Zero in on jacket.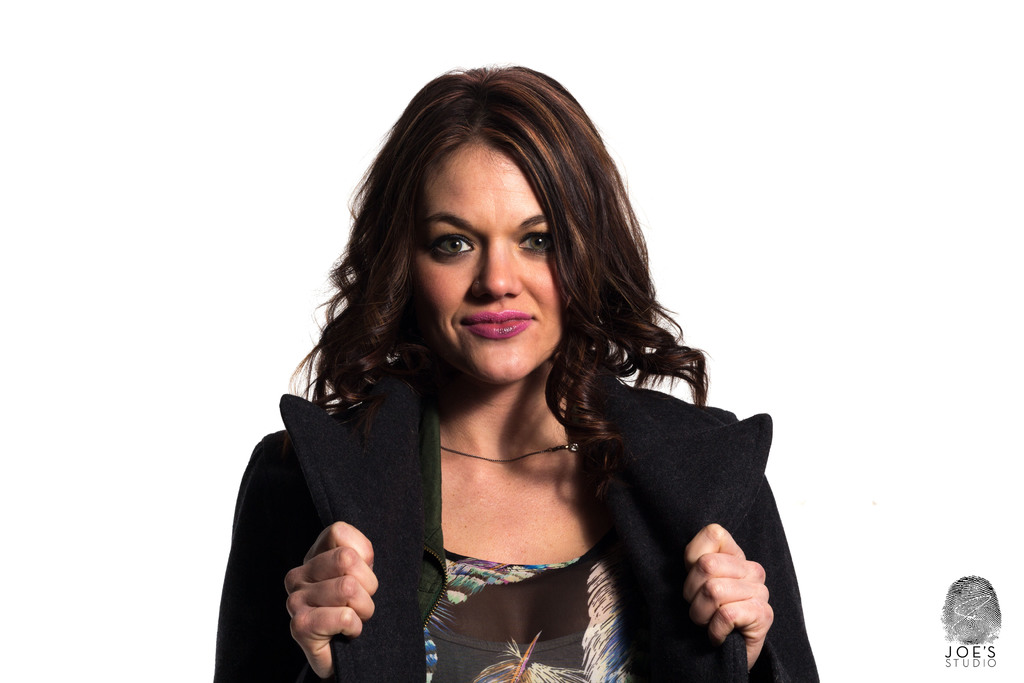
Zeroed in: [left=187, top=293, right=786, bottom=666].
